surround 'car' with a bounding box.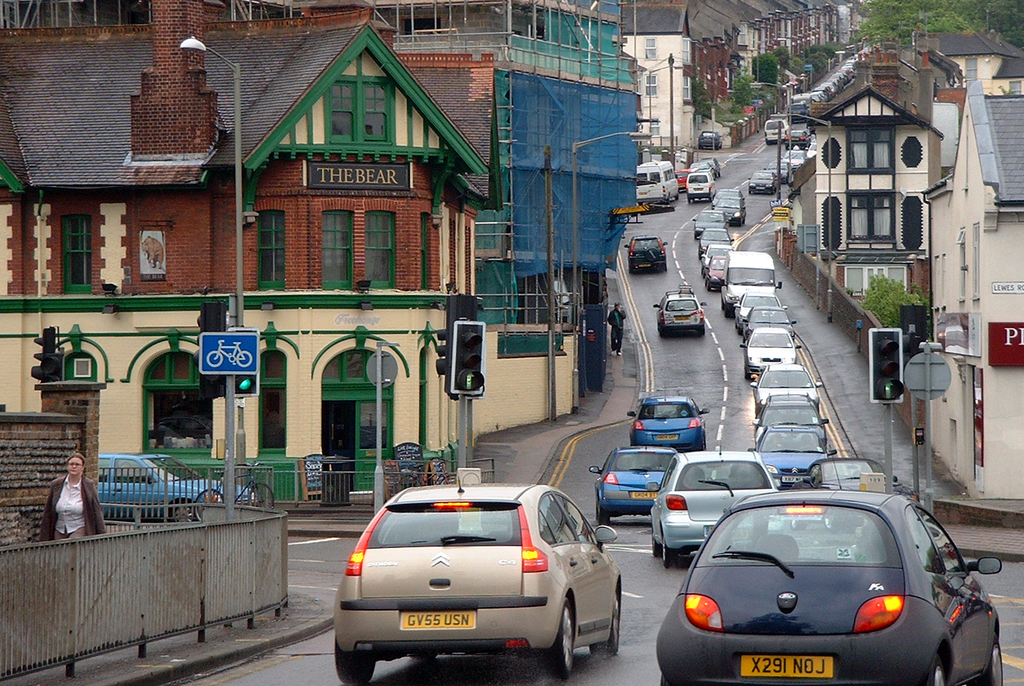
[320,485,635,681].
